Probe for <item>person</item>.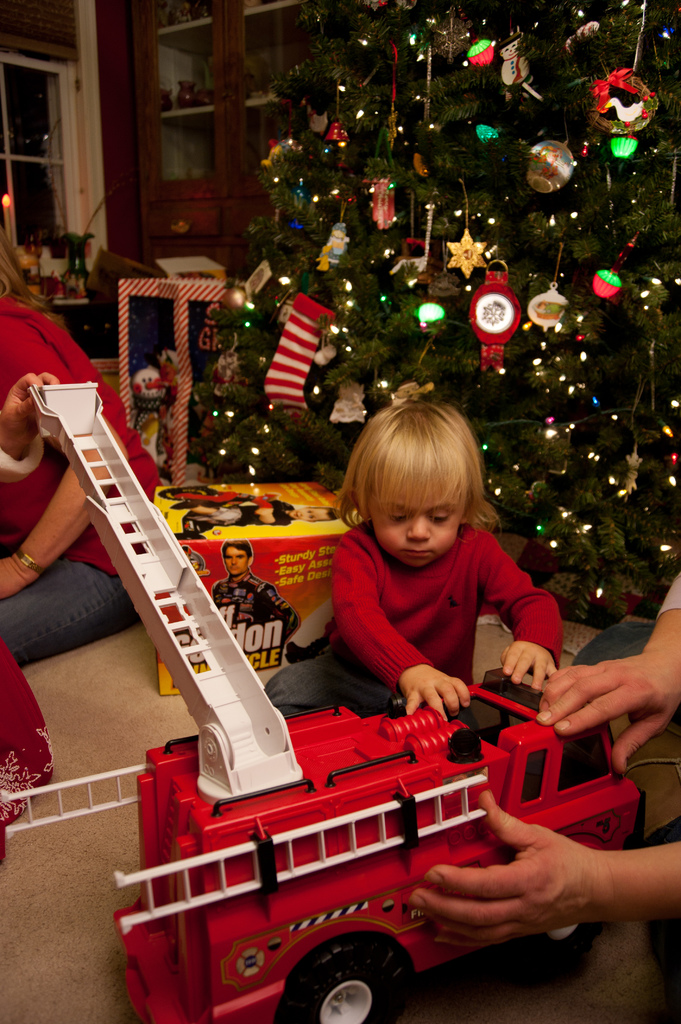
Probe result: locate(401, 561, 680, 961).
